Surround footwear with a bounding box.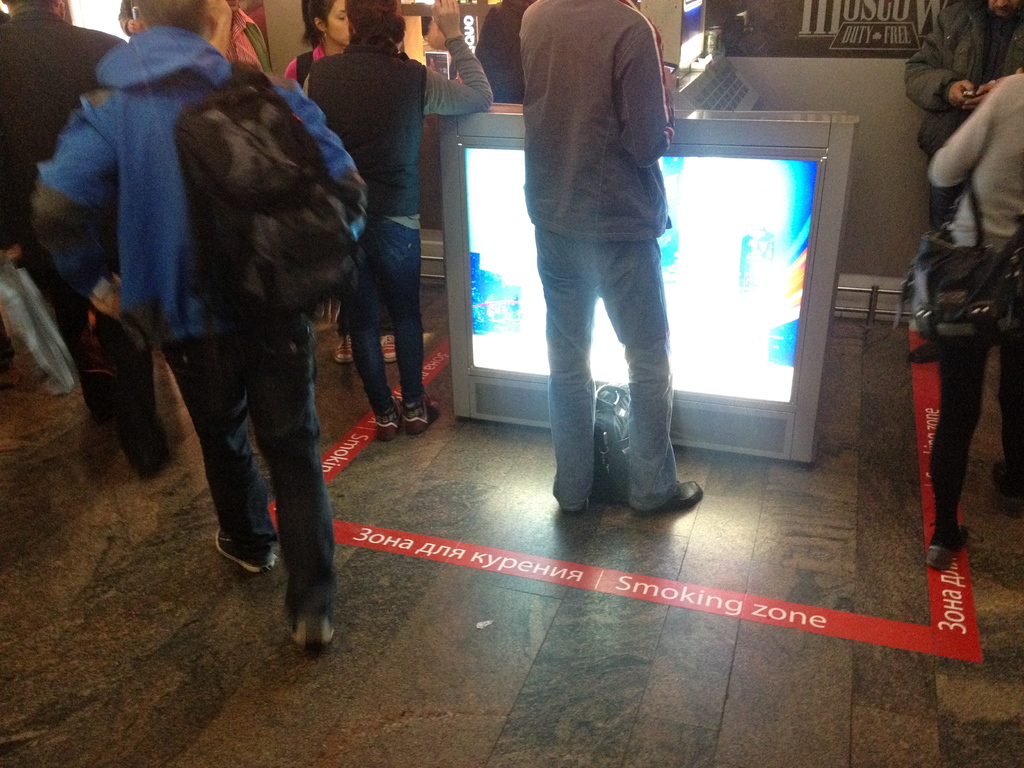
bbox=[996, 461, 1018, 508].
